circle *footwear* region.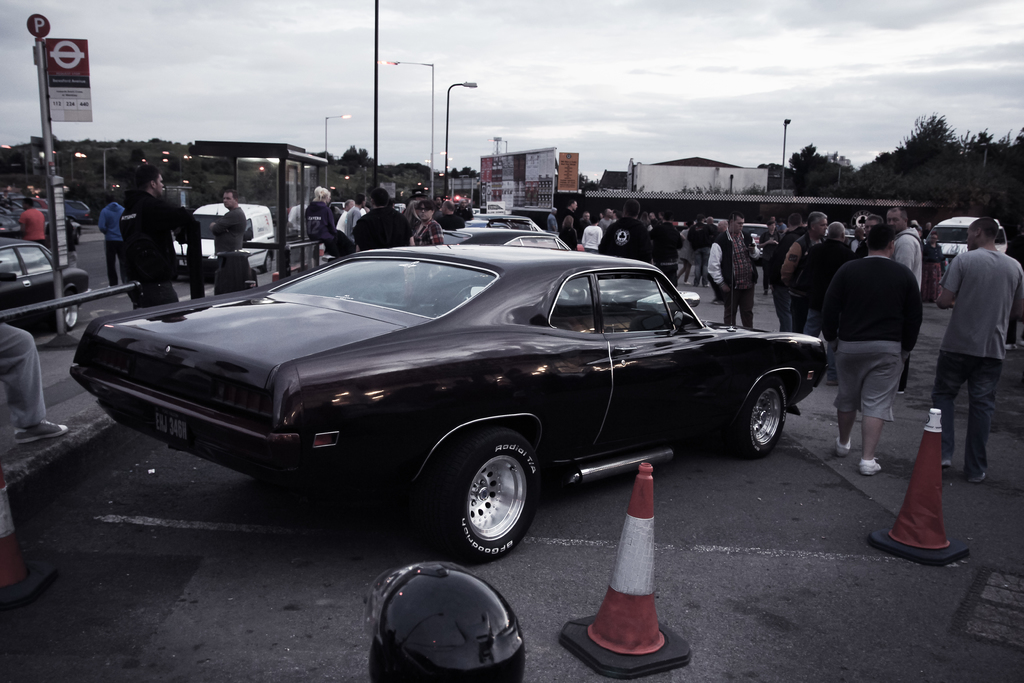
Region: (967,470,987,482).
